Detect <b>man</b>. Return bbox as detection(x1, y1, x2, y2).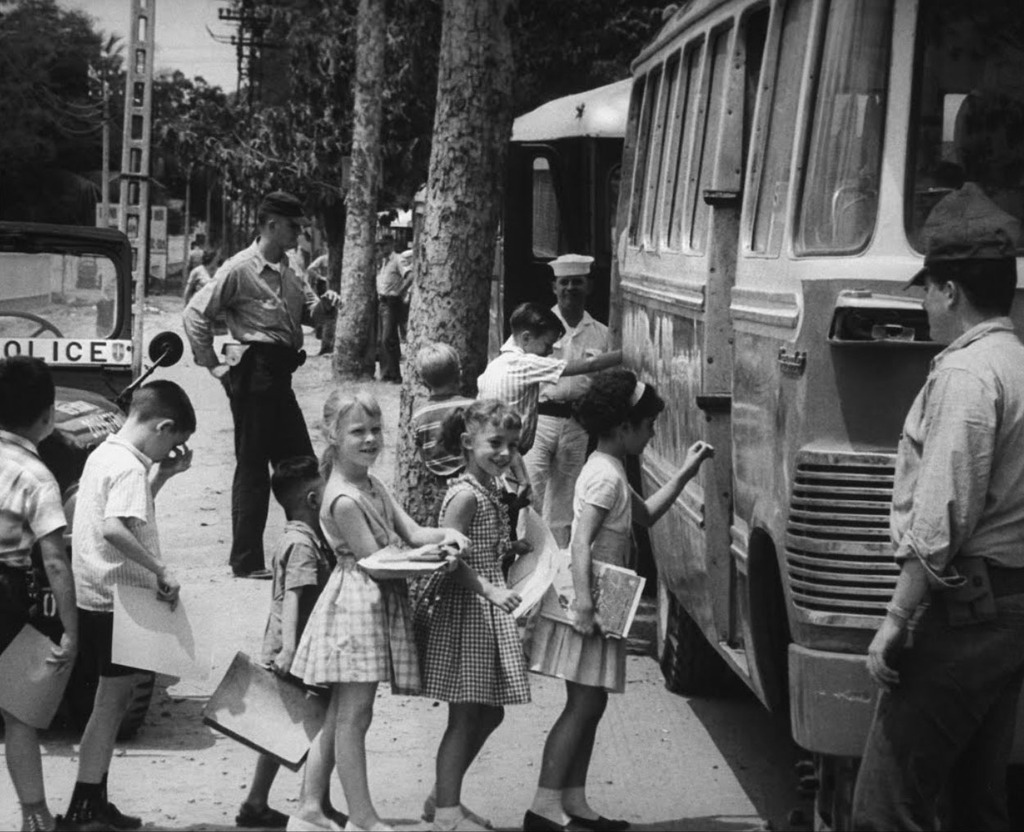
detection(856, 206, 1023, 828).
